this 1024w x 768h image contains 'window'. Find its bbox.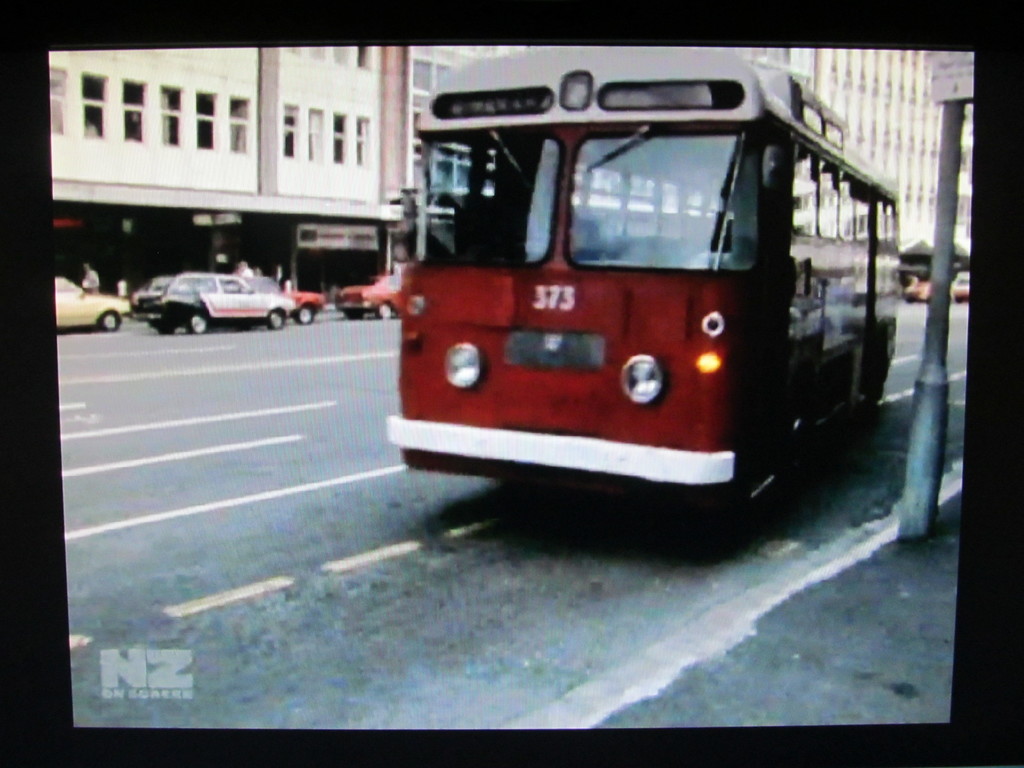
[left=196, top=93, right=216, bottom=149].
